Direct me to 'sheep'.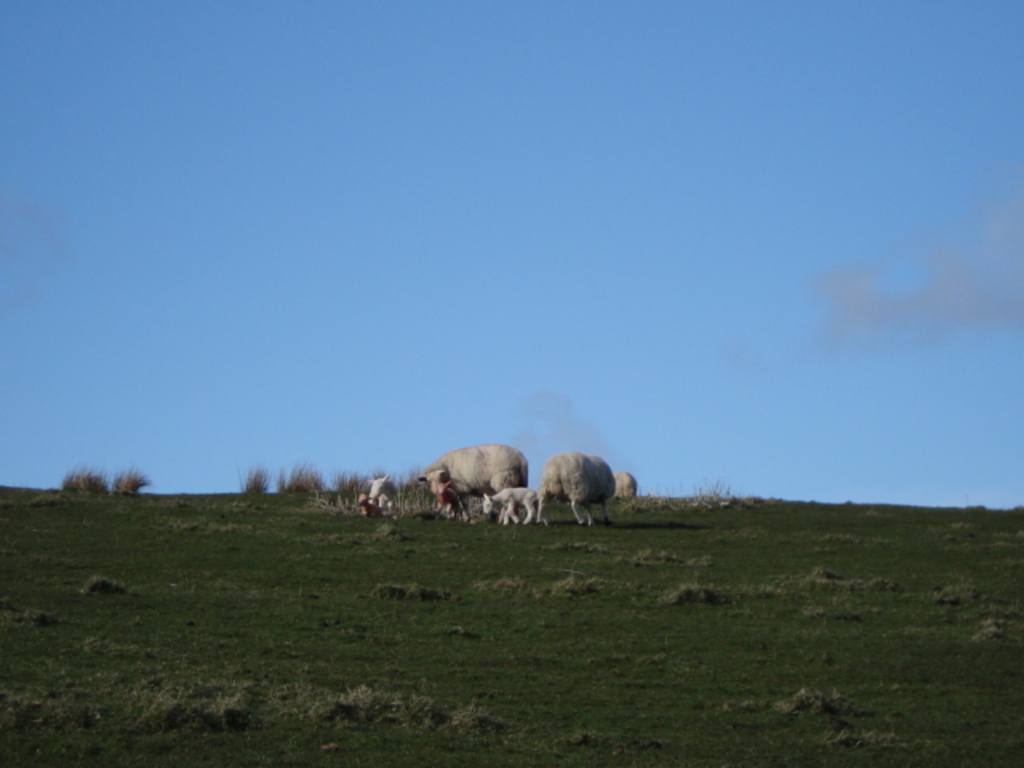
Direction: (355, 480, 379, 517).
